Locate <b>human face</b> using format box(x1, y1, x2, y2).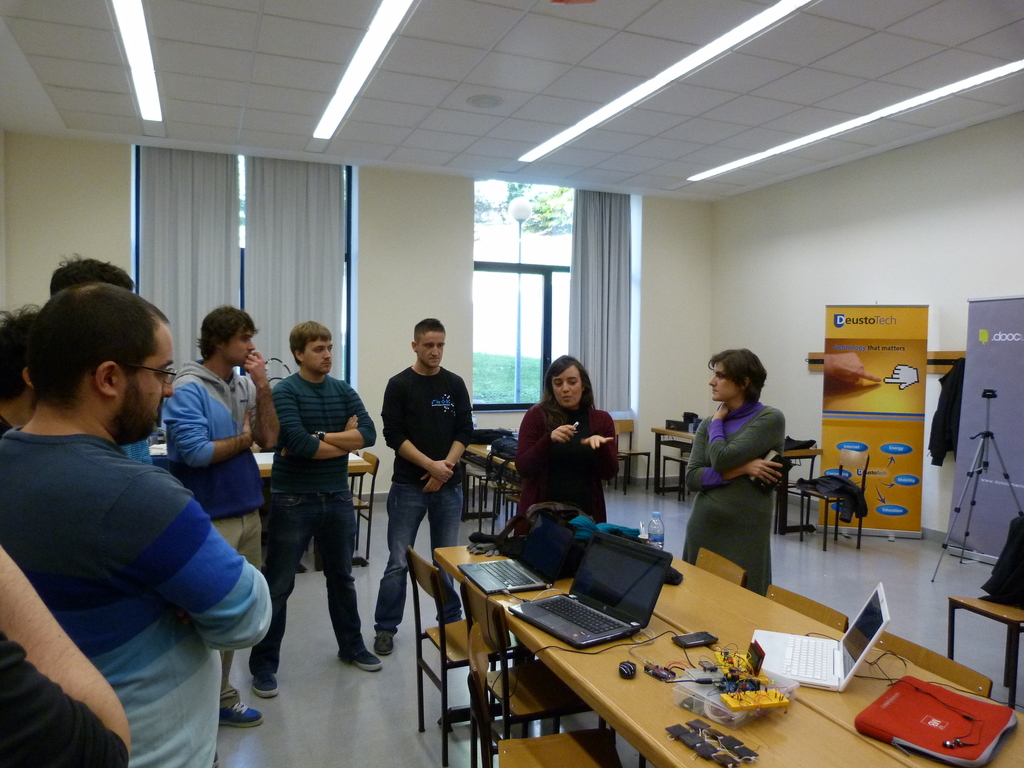
box(708, 362, 737, 402).
